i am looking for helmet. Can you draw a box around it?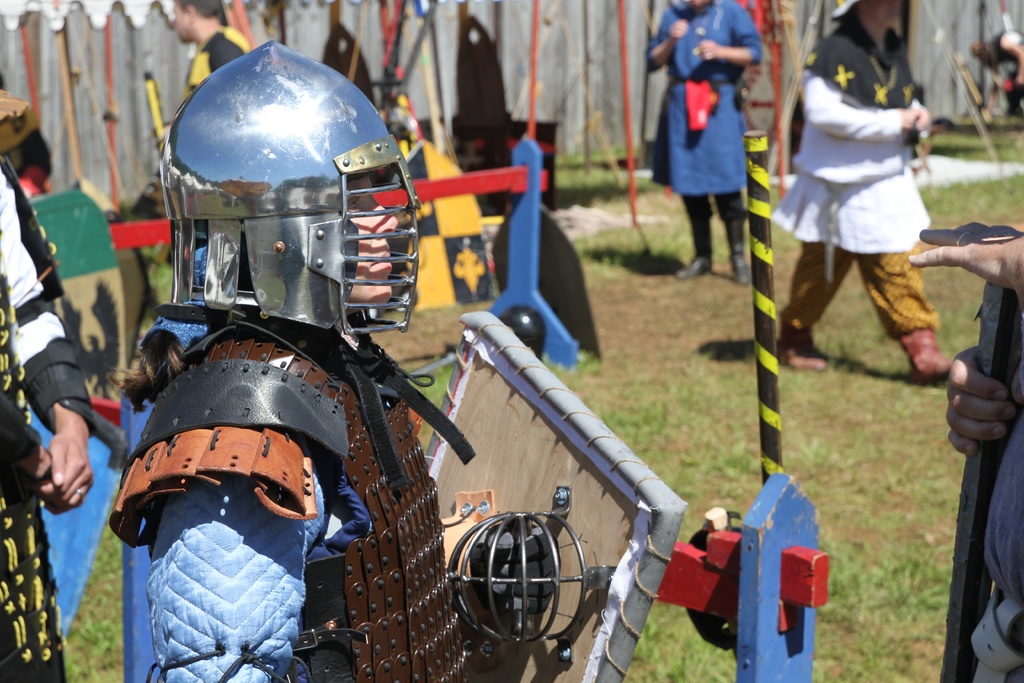
Sure, the bounding box is select_region(144, 49, 431, 350).
